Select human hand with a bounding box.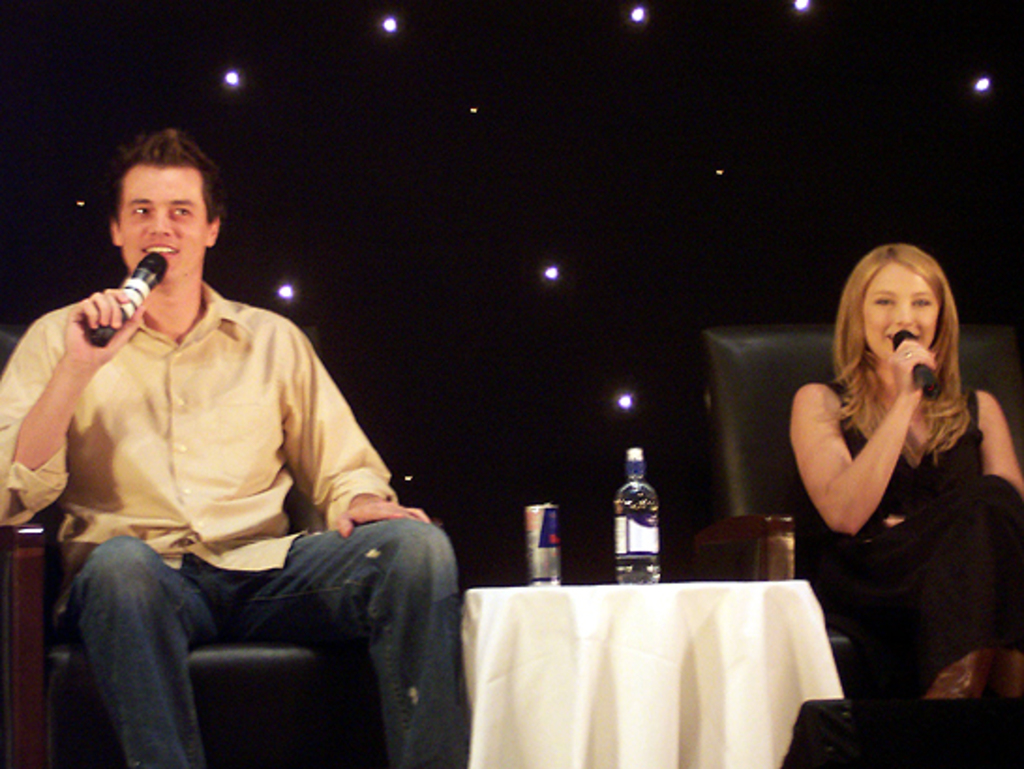
locate(880, 338, 940, 401).
